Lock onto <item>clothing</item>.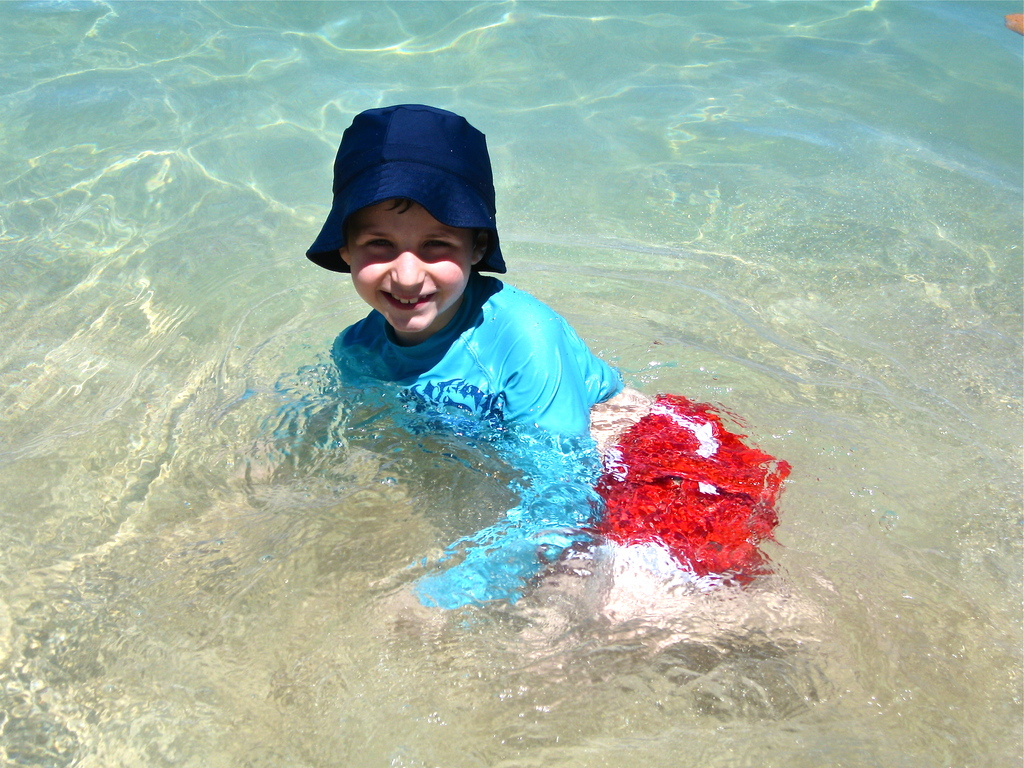
Locked: <box>273,266,790,630</box>.
